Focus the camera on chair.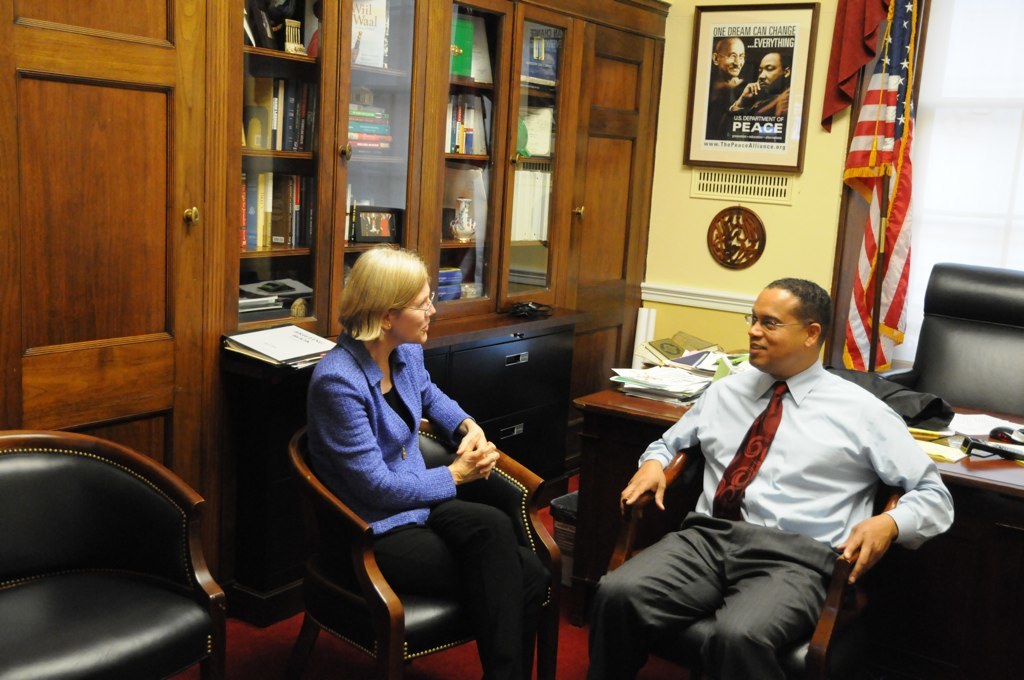
Focus region: [x1=0, y1=402, x2=231, y2=671].
